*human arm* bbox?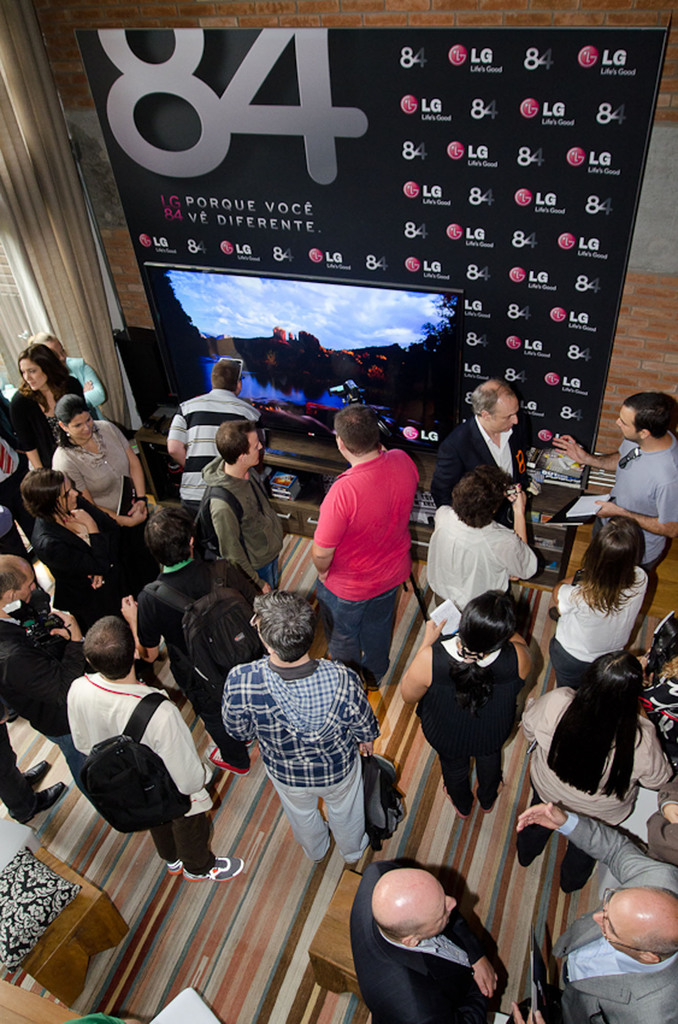
box=[85, 378, 92, 389]
